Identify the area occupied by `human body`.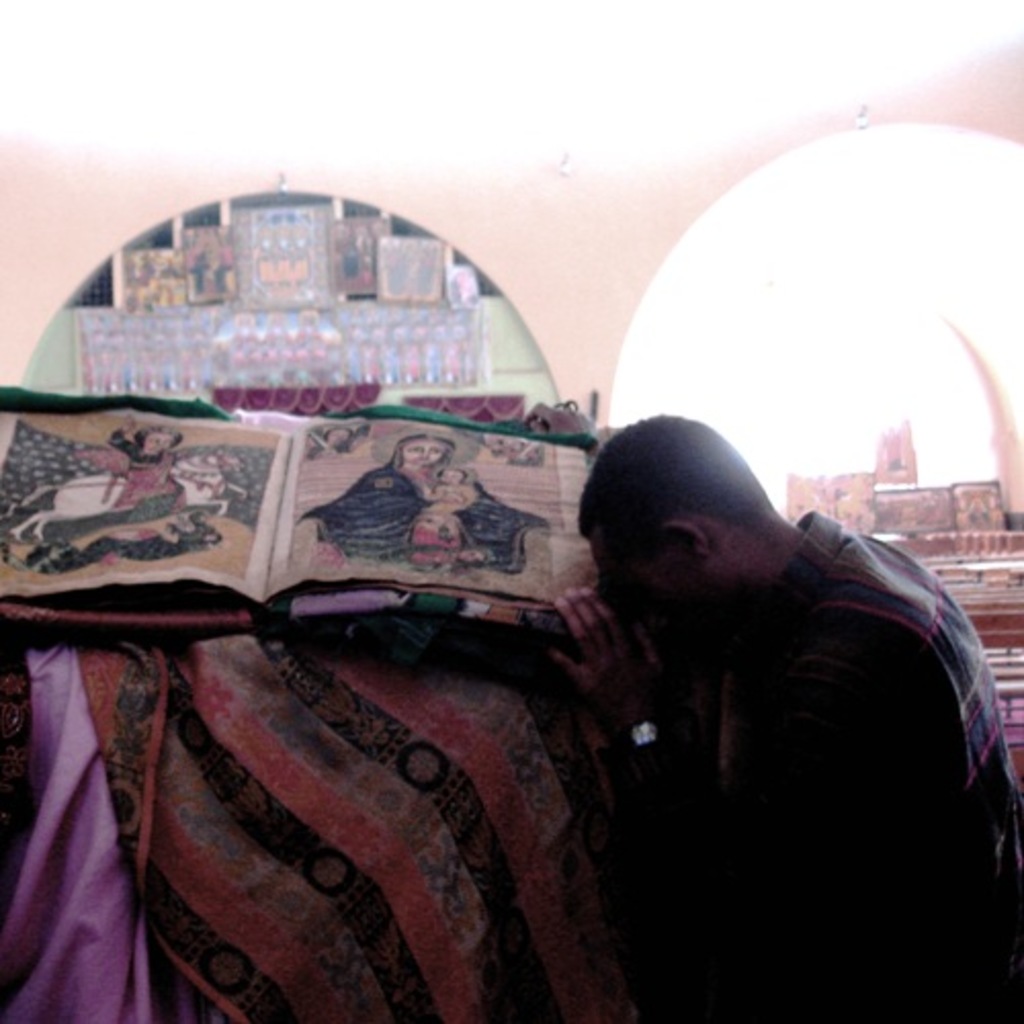
Area: {"left": 43, "top": 414, "right": 244, "bottom": 569}.
